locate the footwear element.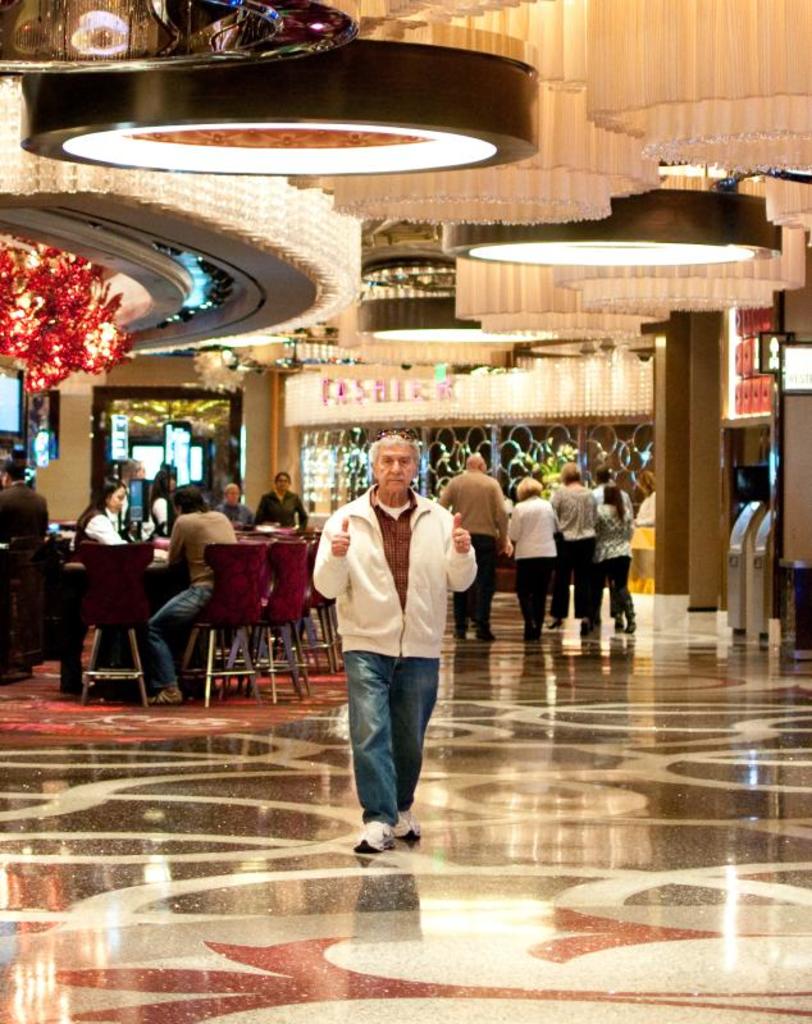
Element bbox: bbox(146, 687, 182, 705).
